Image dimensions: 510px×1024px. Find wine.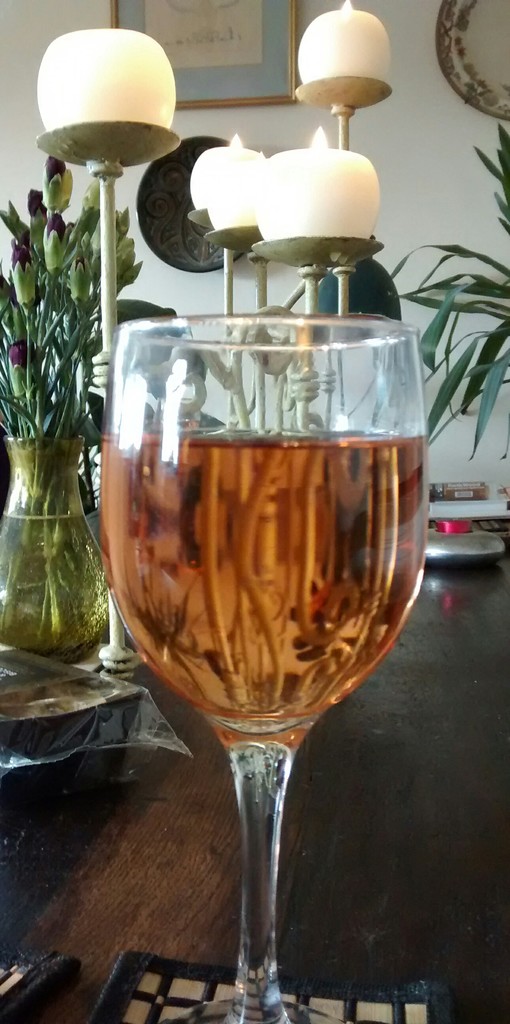
rect(101, 250, 406, 1023).
